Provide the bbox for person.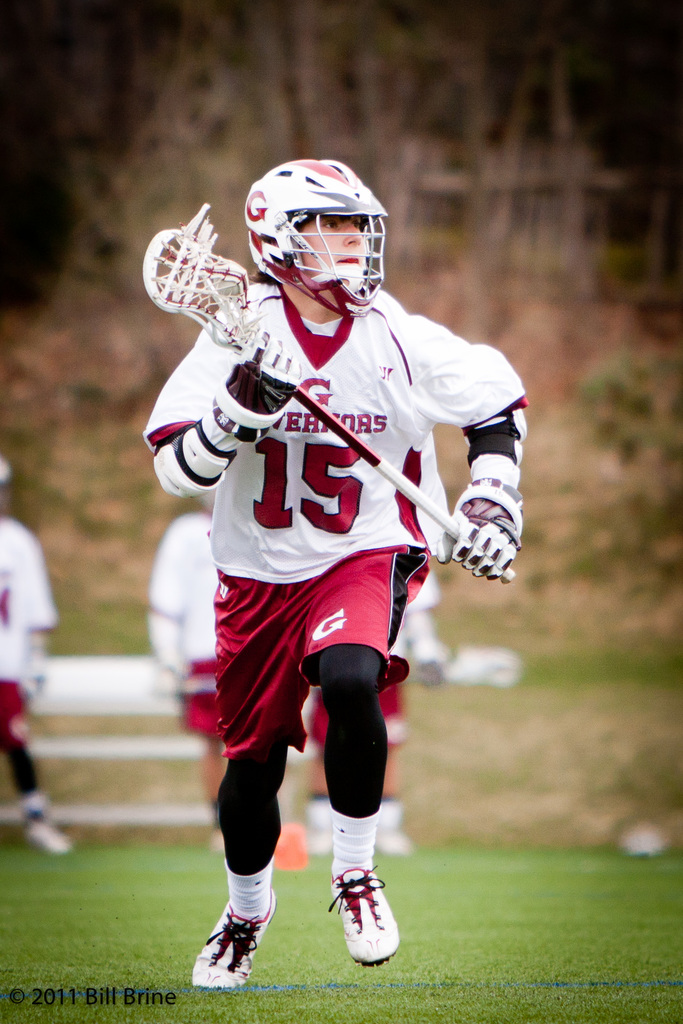
[x1=150, y1=496, x2=304, y2=850].
